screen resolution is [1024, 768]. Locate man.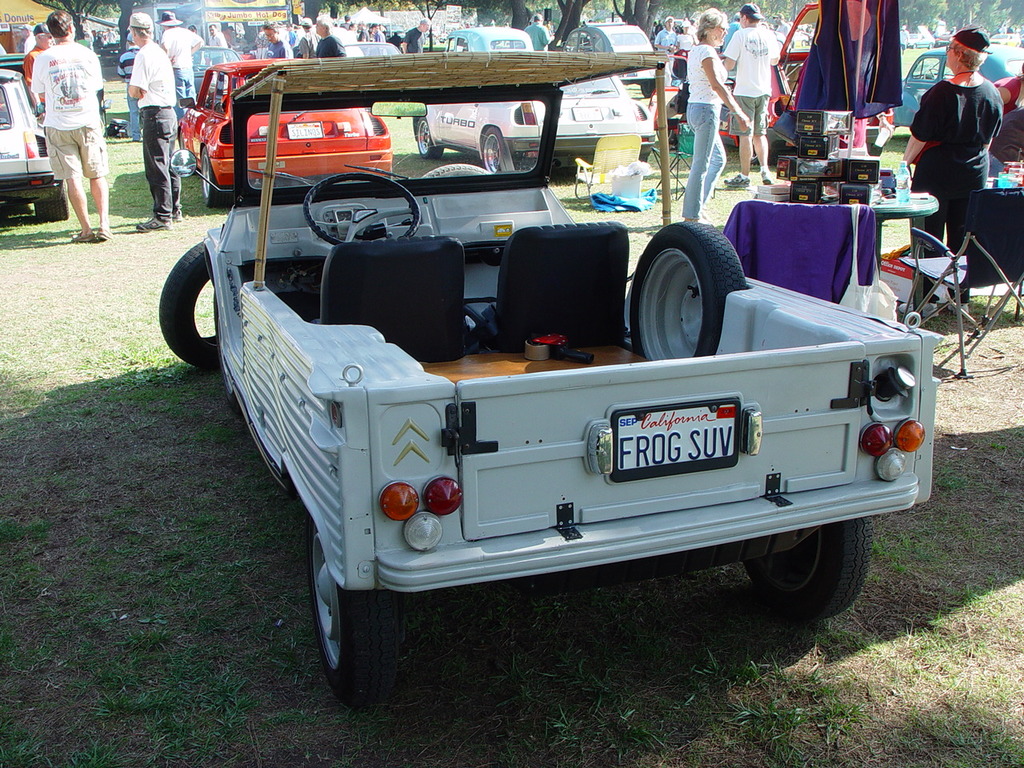
(left=261, top=19, right=293, bottom=57).
